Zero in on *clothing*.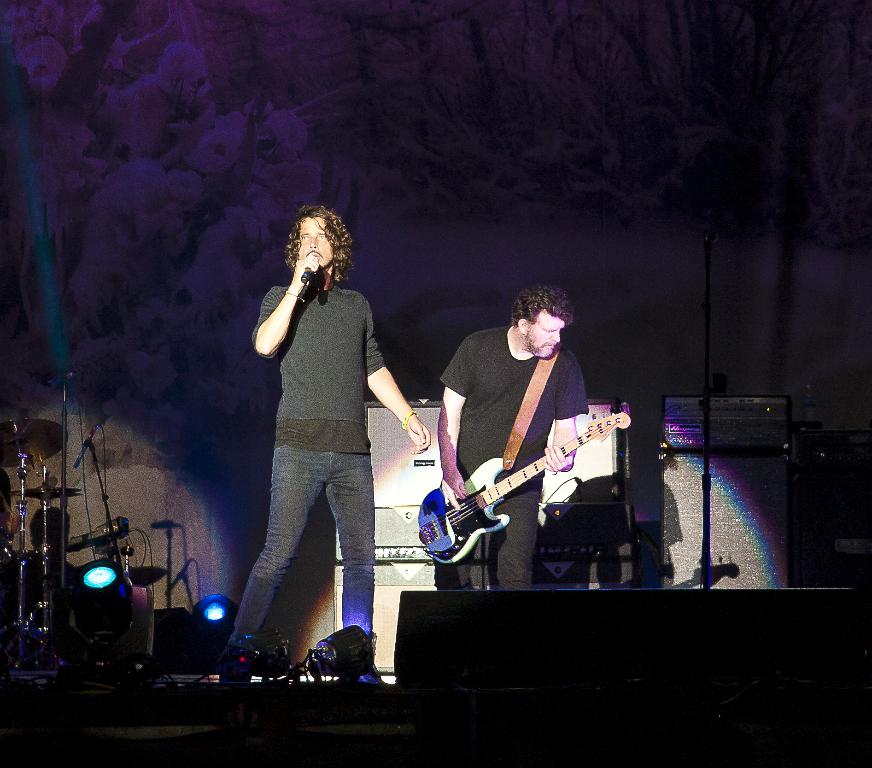
Zeroed in: rect(430, 320, 592, 599).
